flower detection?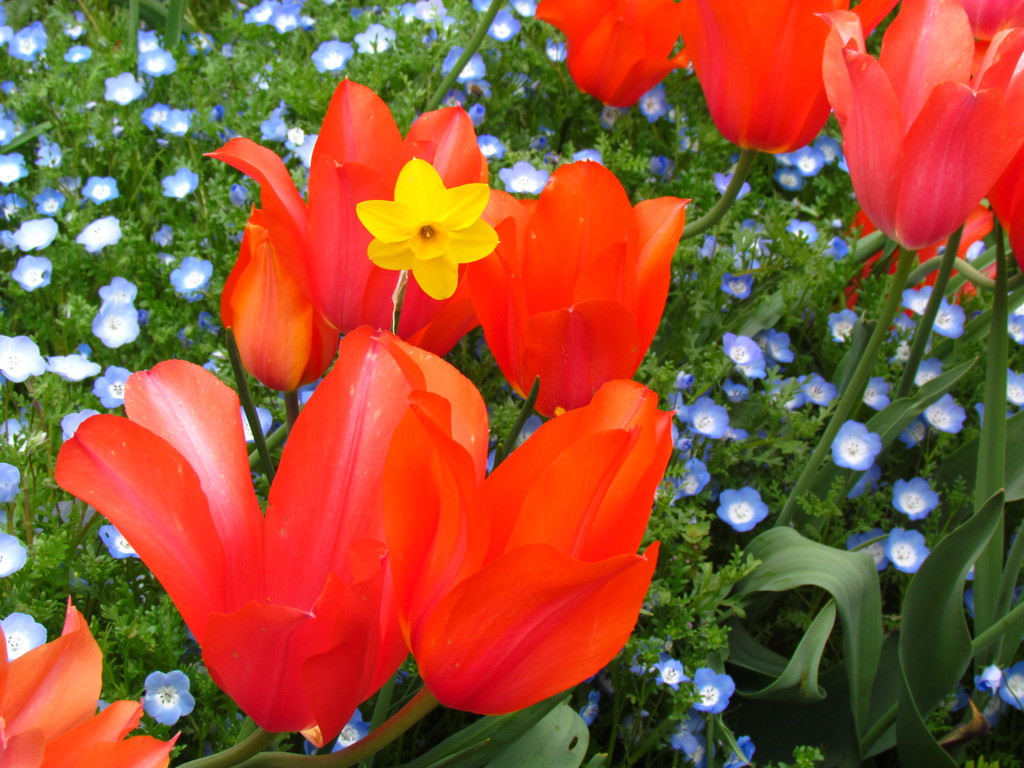
pyautogui.locateOnScreen(544, 38, 570, 62)
